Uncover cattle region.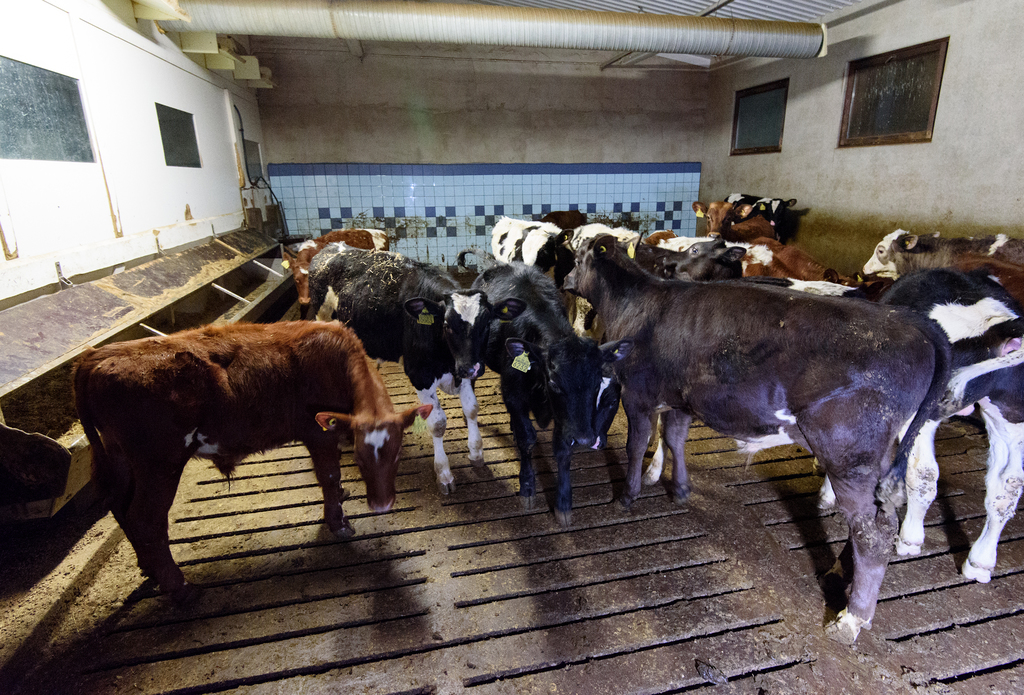
Uncovered: bbox=(468, 262, 636, 527).
